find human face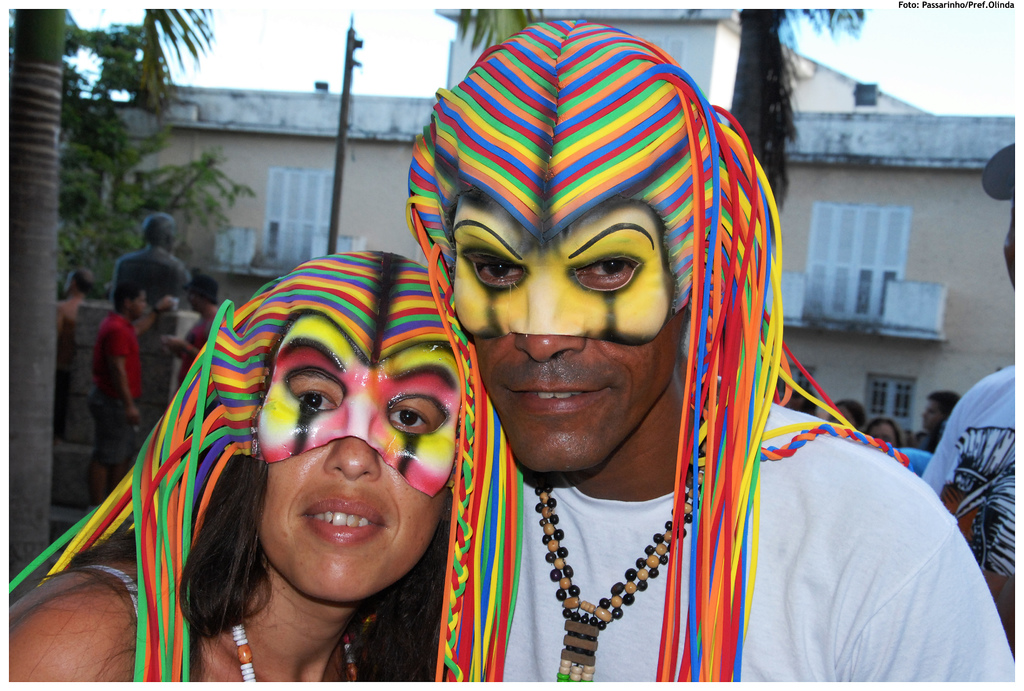
x1=451 y1=193 x2=685 y2=470
